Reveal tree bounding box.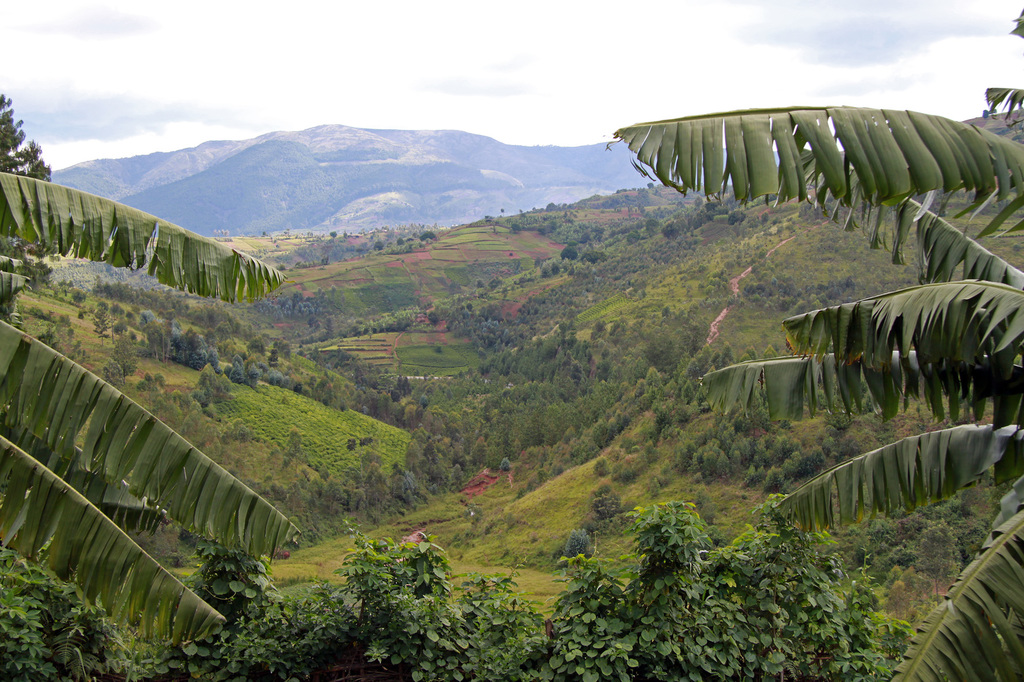
Revealed: region(0, 170, 308, 646).
